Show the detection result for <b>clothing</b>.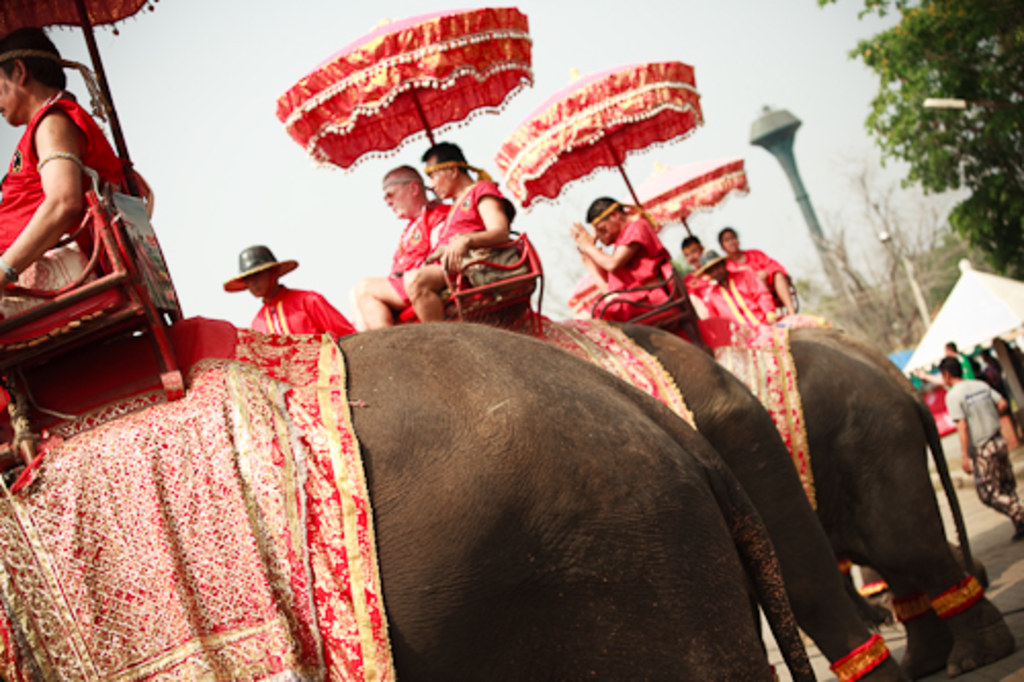
<box>395,176,508,315</box>.
